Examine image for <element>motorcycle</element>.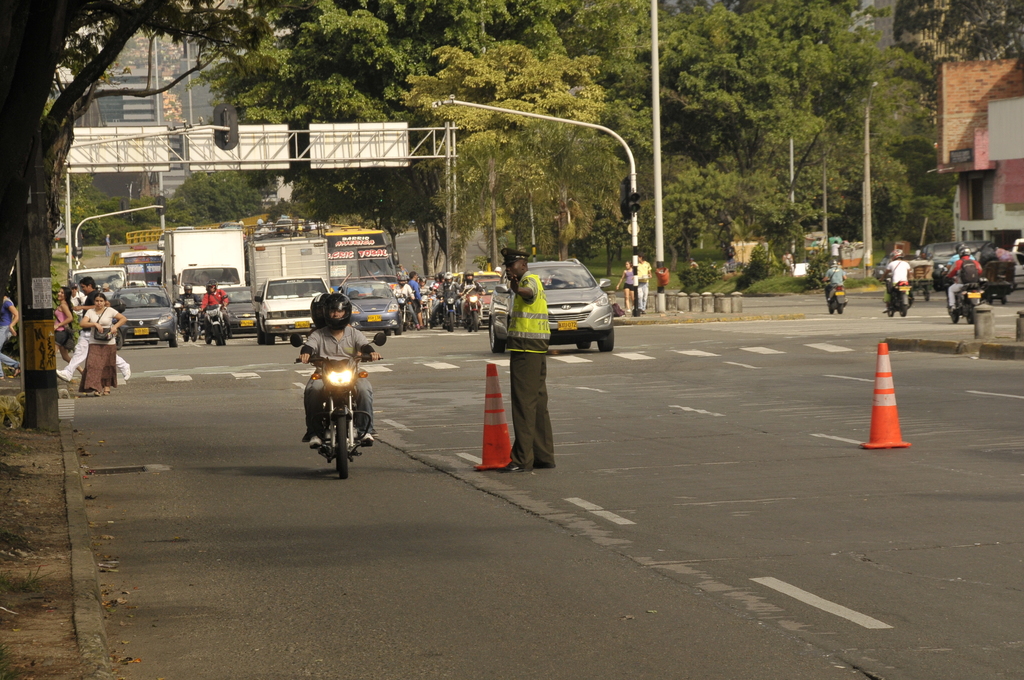
Examination result: 465 285 490 332.
